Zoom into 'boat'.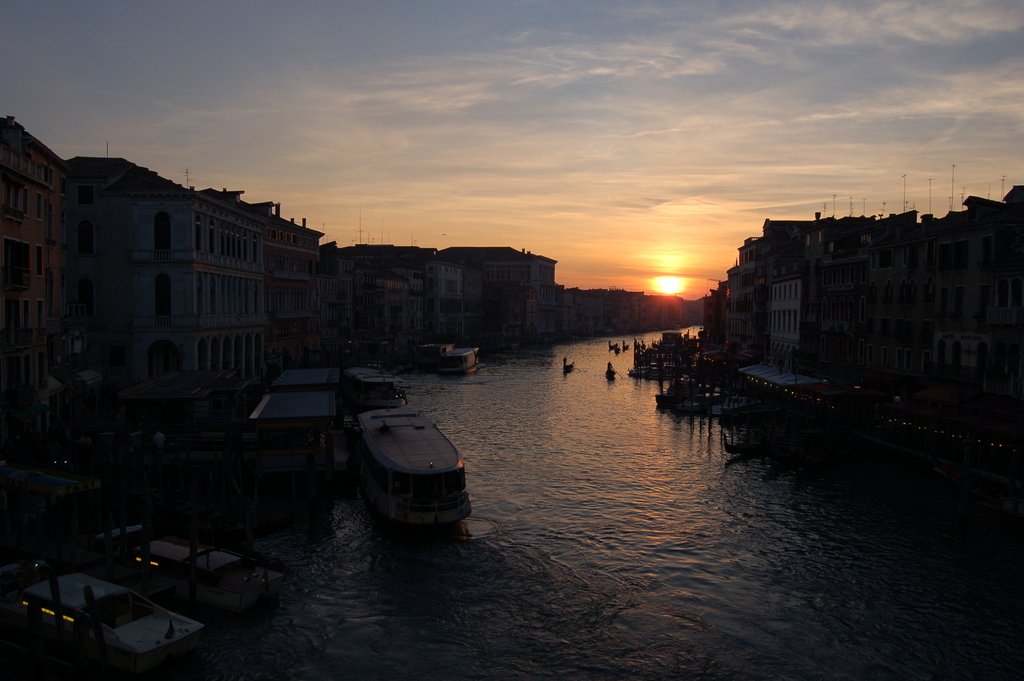
Zoom target: (604,363,614,380).
